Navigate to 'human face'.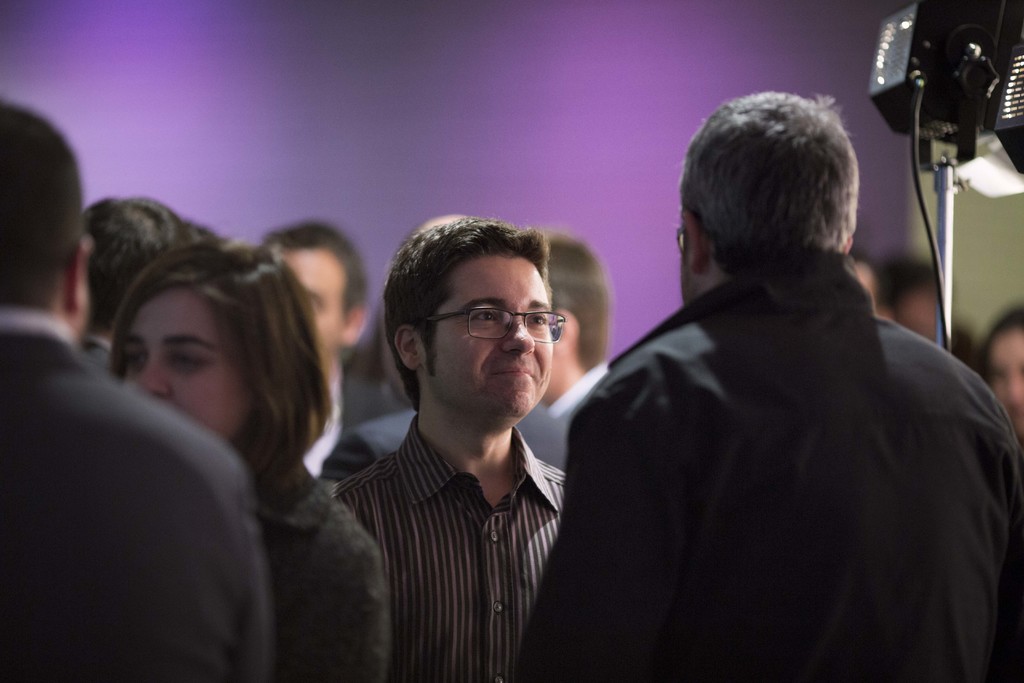
Navigation target: [116, 289, 264, 448].
